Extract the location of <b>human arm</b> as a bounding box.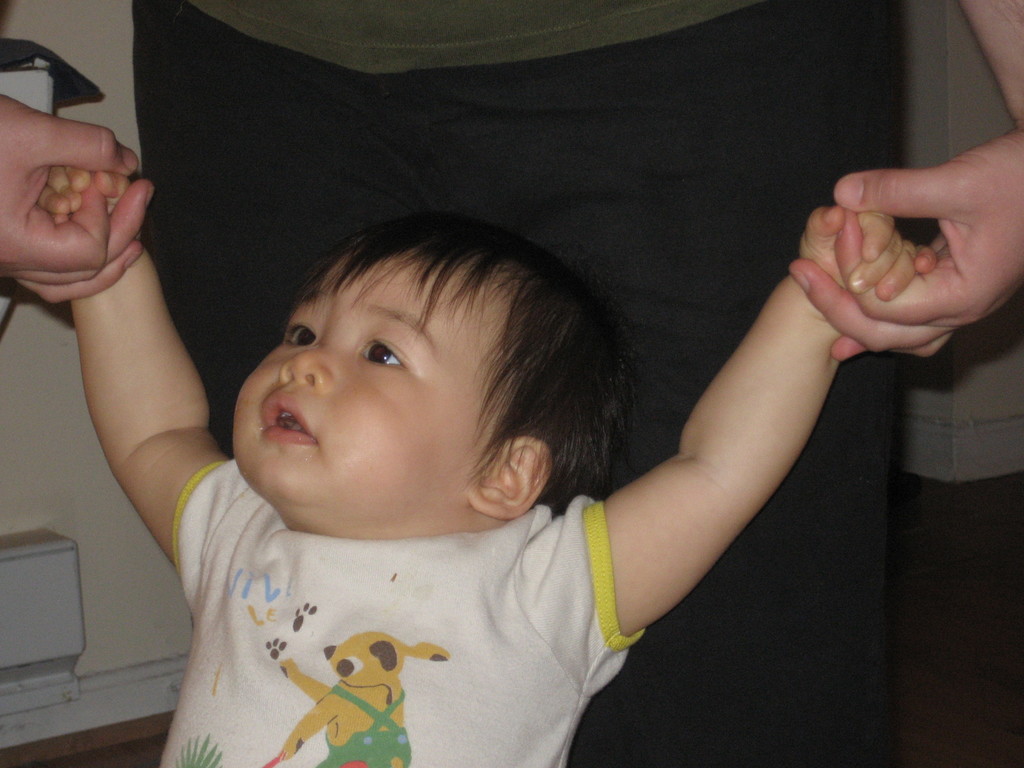
pyautogui.locateOnScreen(42, 173, 257, 611).
